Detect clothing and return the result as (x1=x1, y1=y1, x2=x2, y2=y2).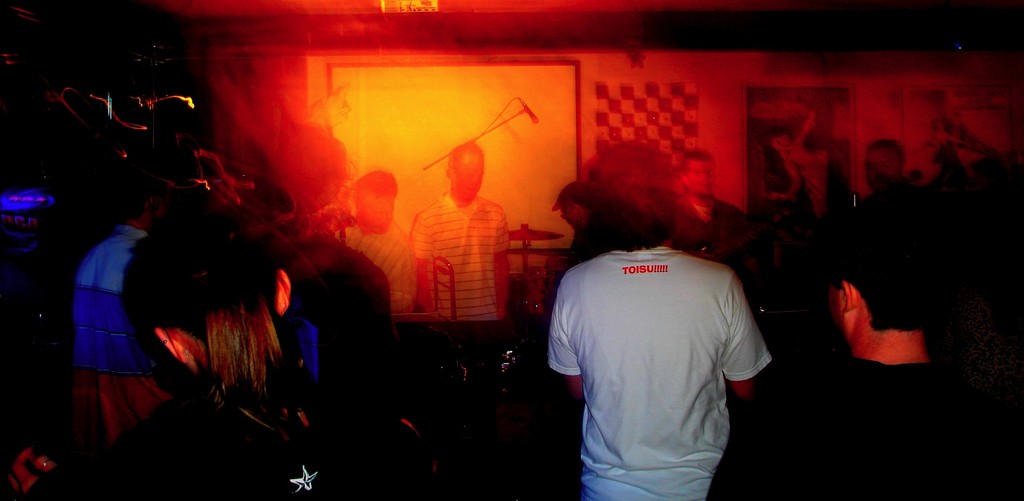
(x1=541, y1=223, x2=776, y2=485).
